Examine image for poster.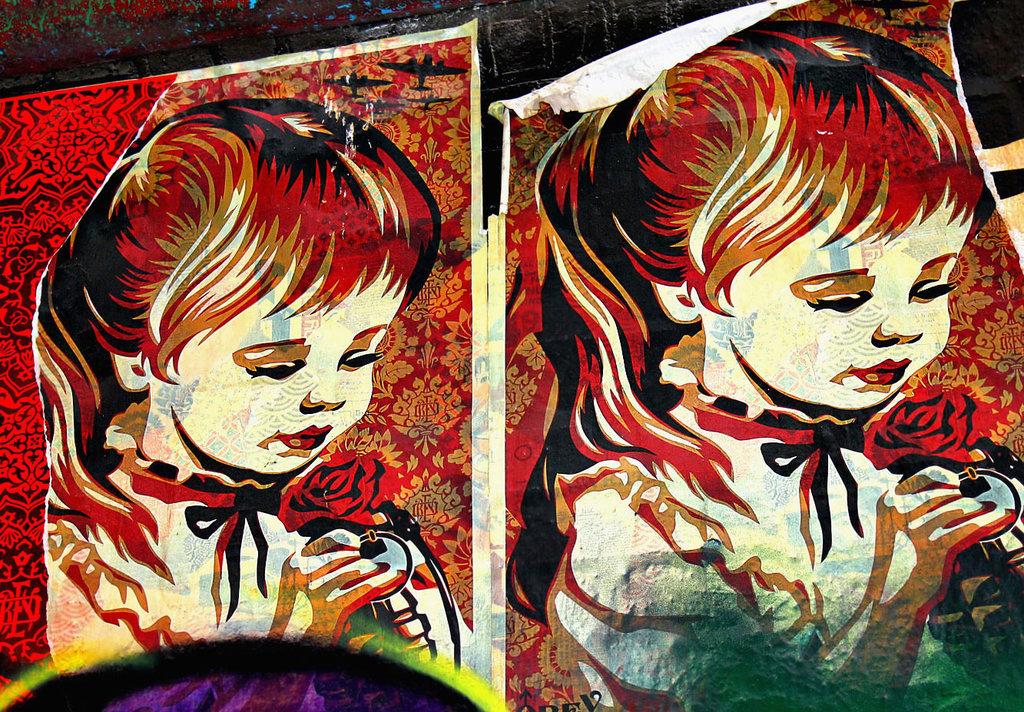
Examination result: detection(4, 17, 481, 711).
